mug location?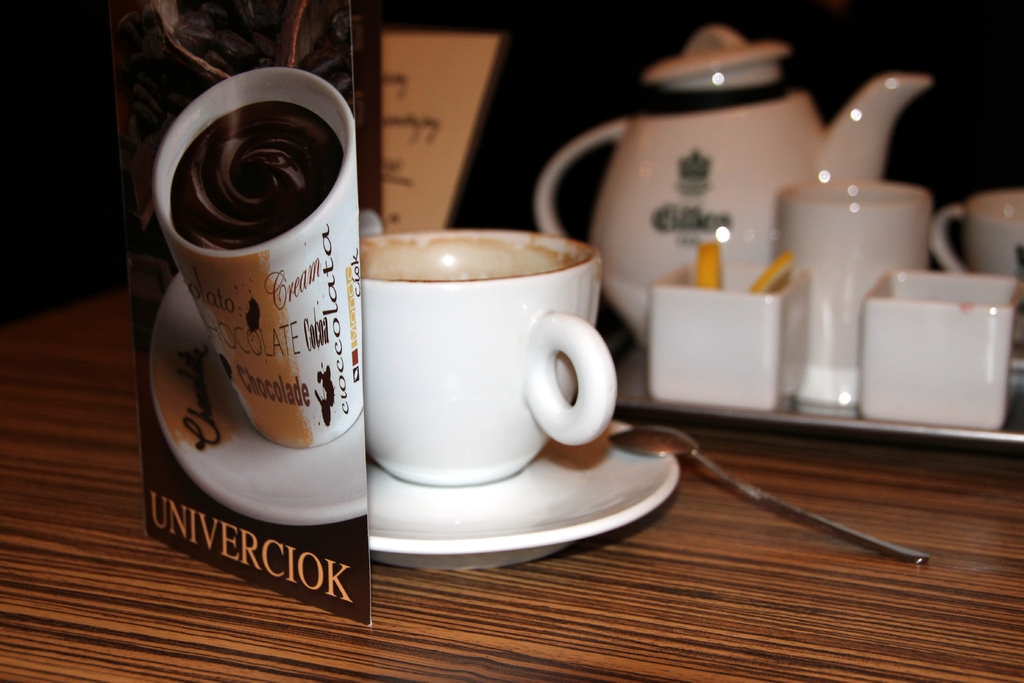
locate(360, 231, 620, 486)
